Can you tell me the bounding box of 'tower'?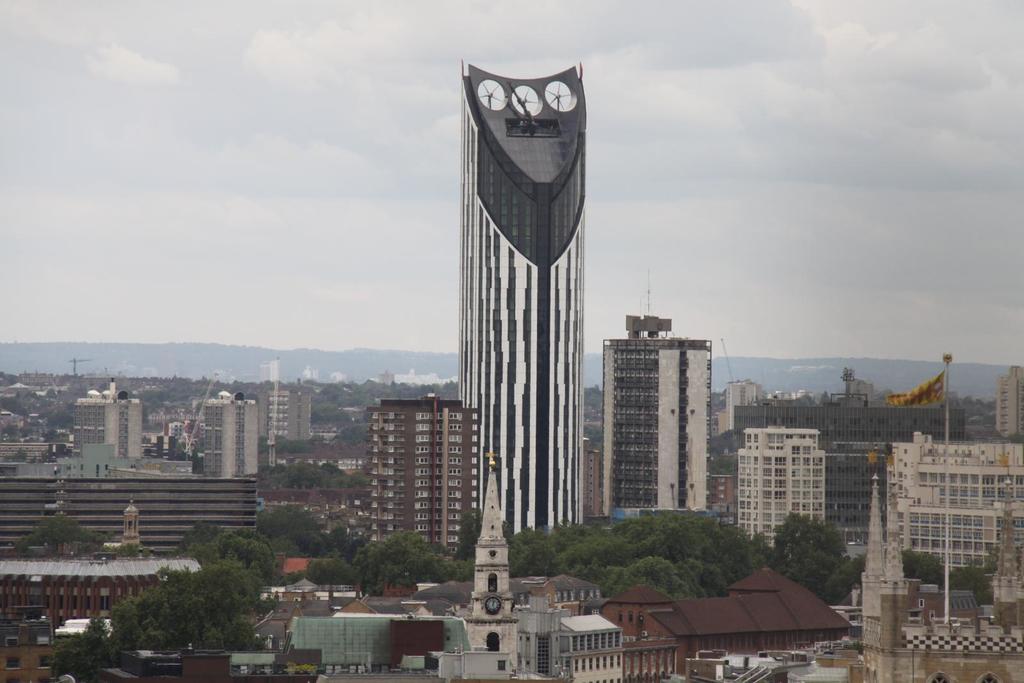
region(61, 391, 147, 465).
